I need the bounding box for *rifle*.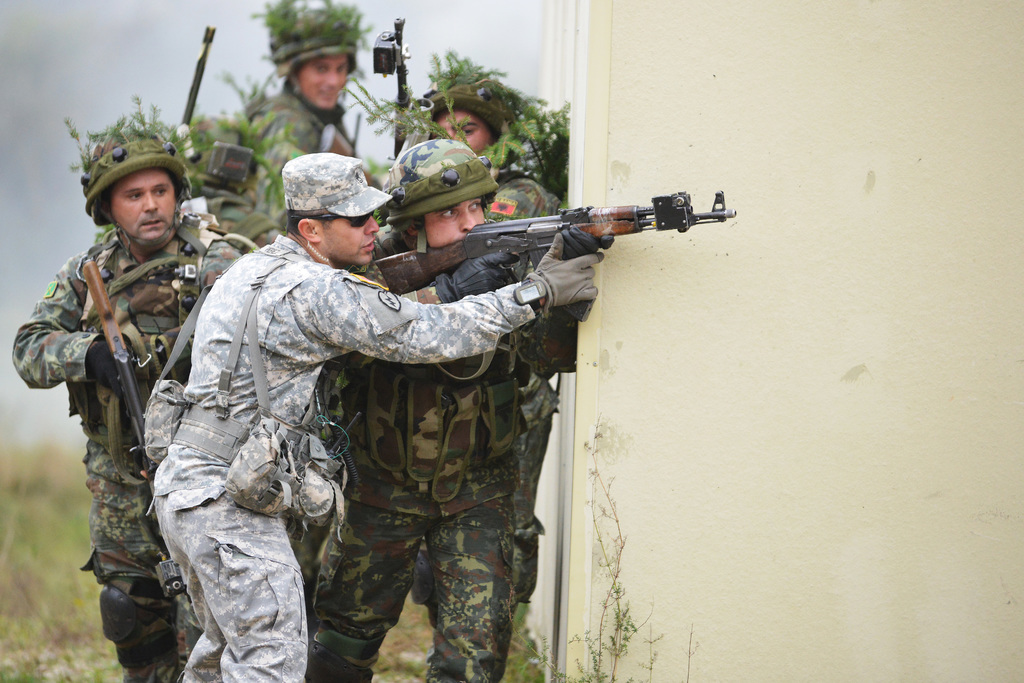
Here it is: l=79, t=256, r=187, b=597.
